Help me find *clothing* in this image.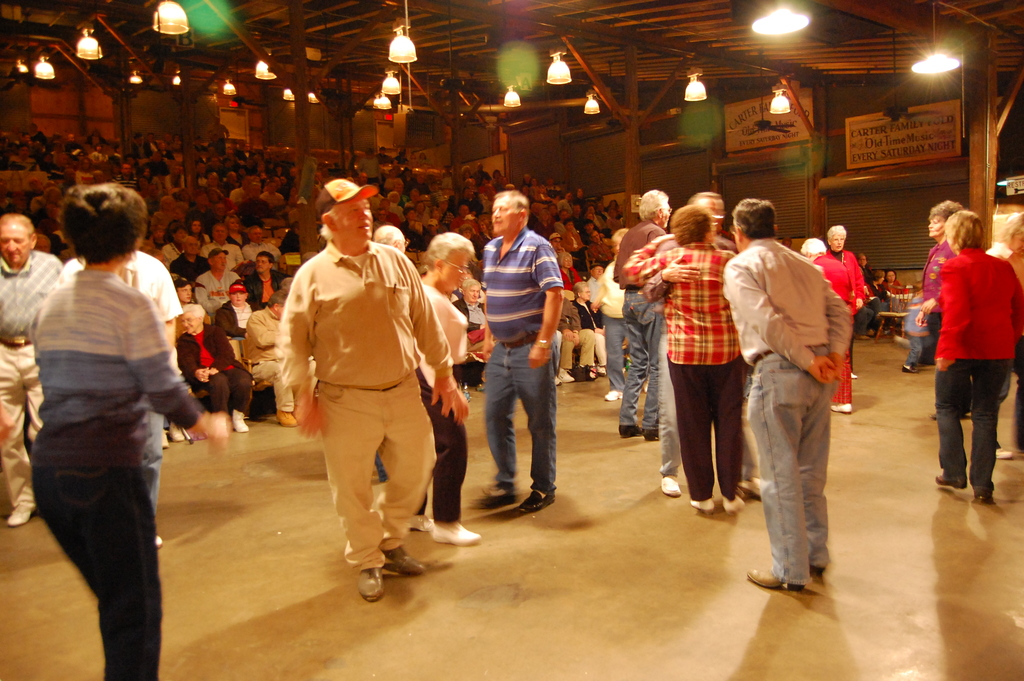
Found it: (656, 233, 764, 477).
